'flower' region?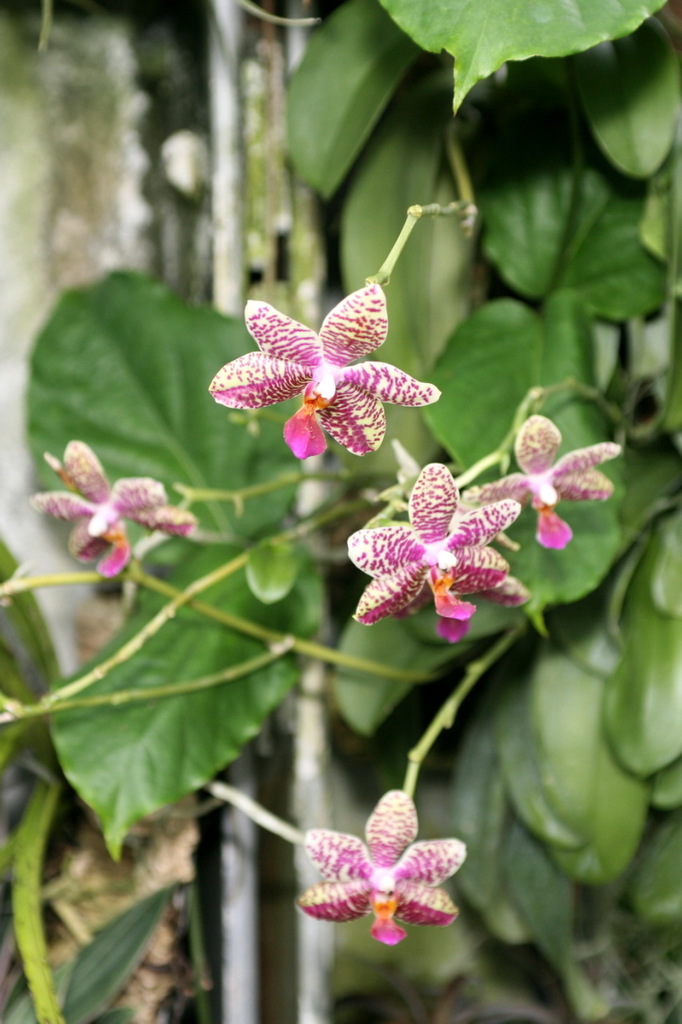
region(303, 789, 471, 943)
